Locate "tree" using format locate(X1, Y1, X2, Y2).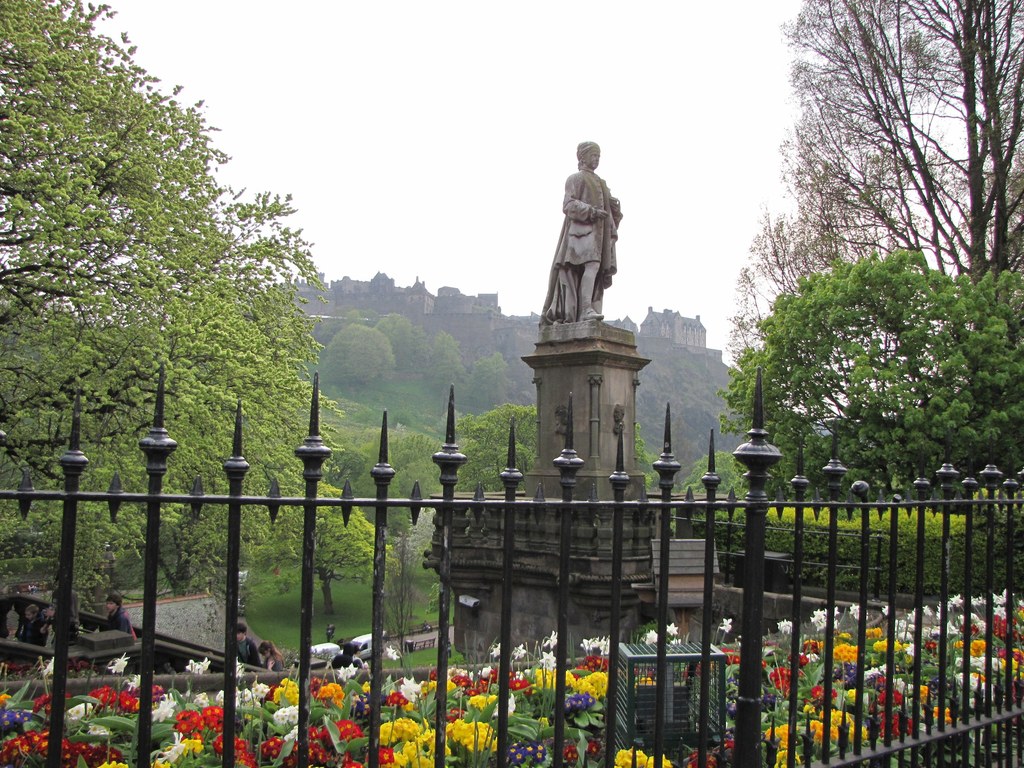
locate(676, 447, 757, 556).
